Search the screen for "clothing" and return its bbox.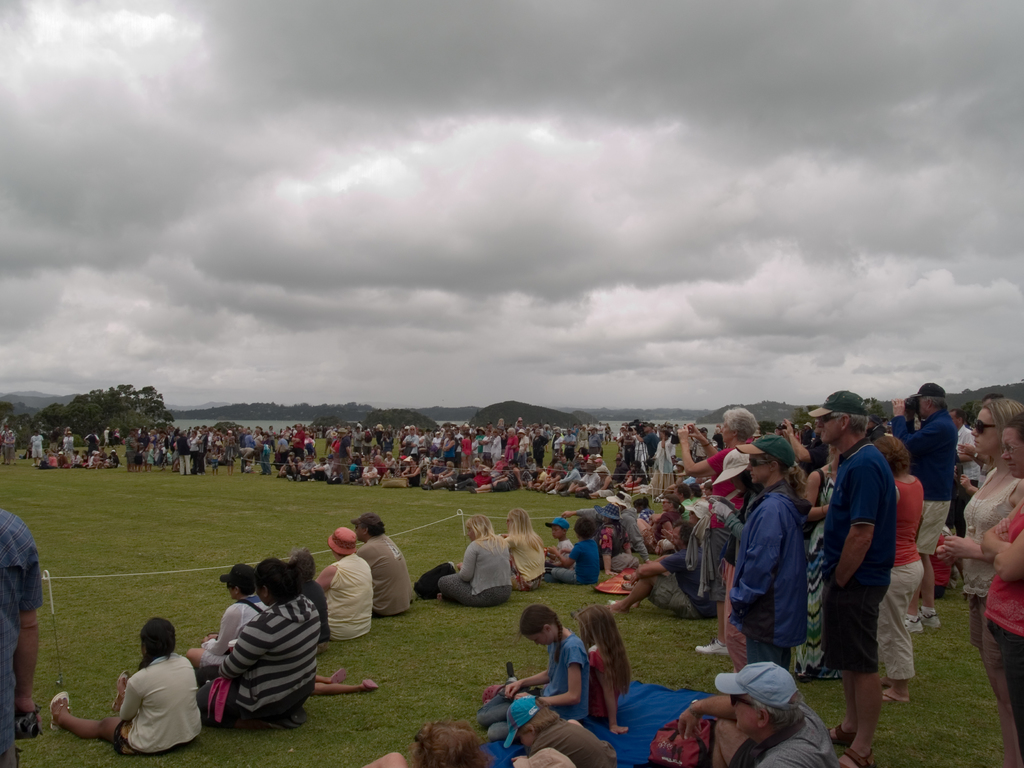
Found: left=679, top=534, right=710, bottom=613.
